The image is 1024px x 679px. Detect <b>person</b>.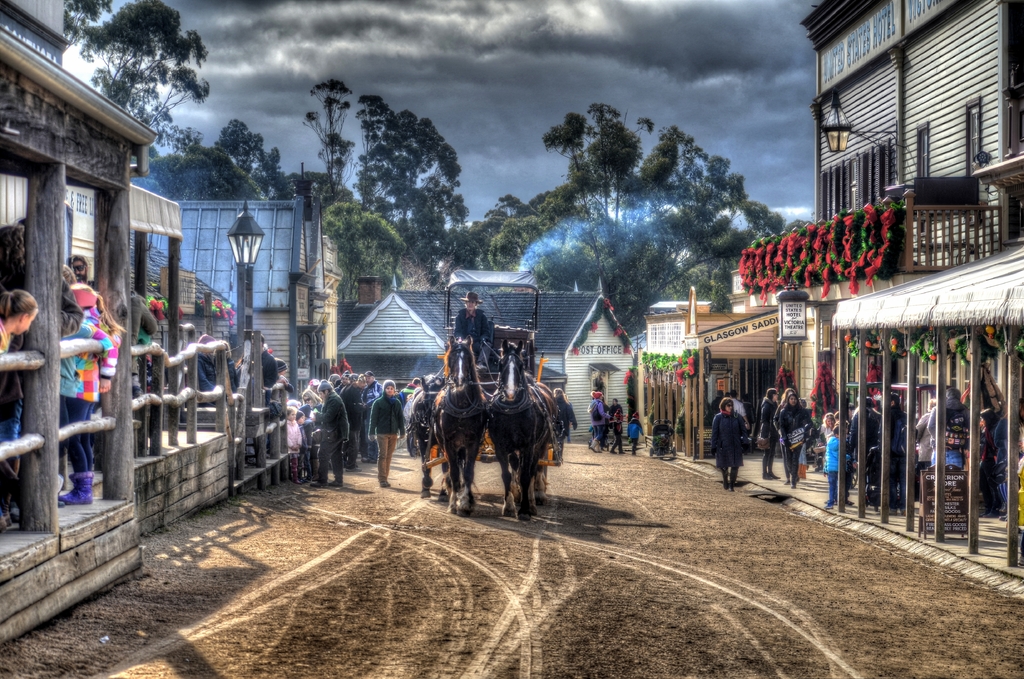
Detection: BBox(607, 397, 626, 460).
